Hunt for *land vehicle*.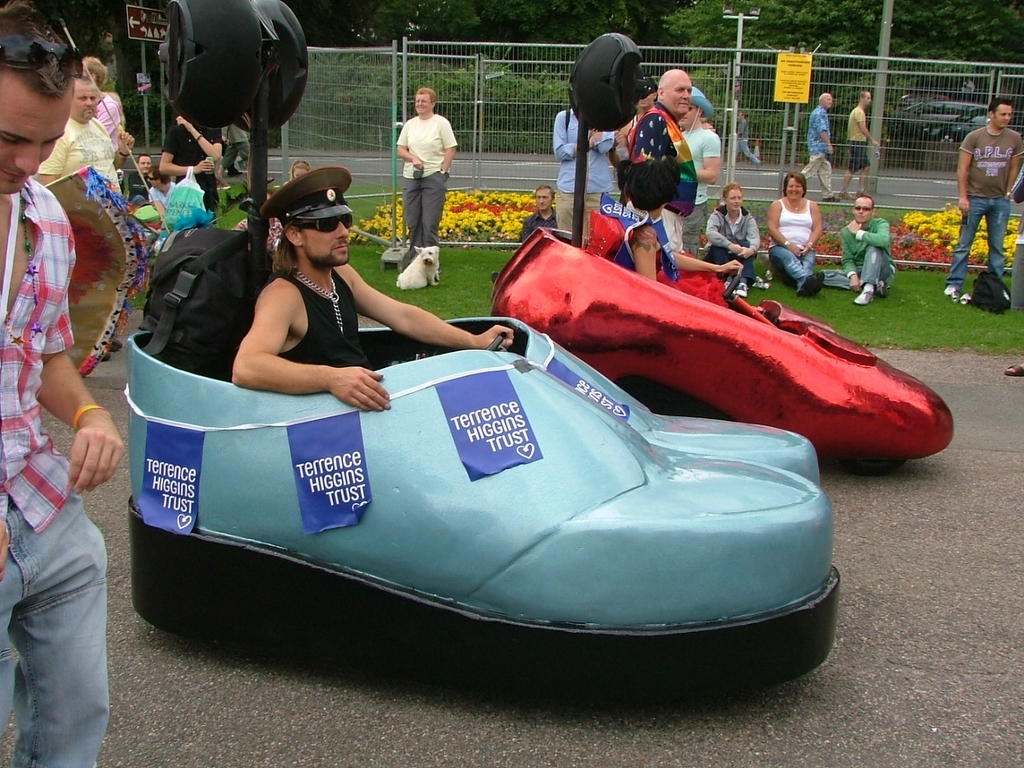
Hunted down at <region>491, 219, 956, 470</region>.
